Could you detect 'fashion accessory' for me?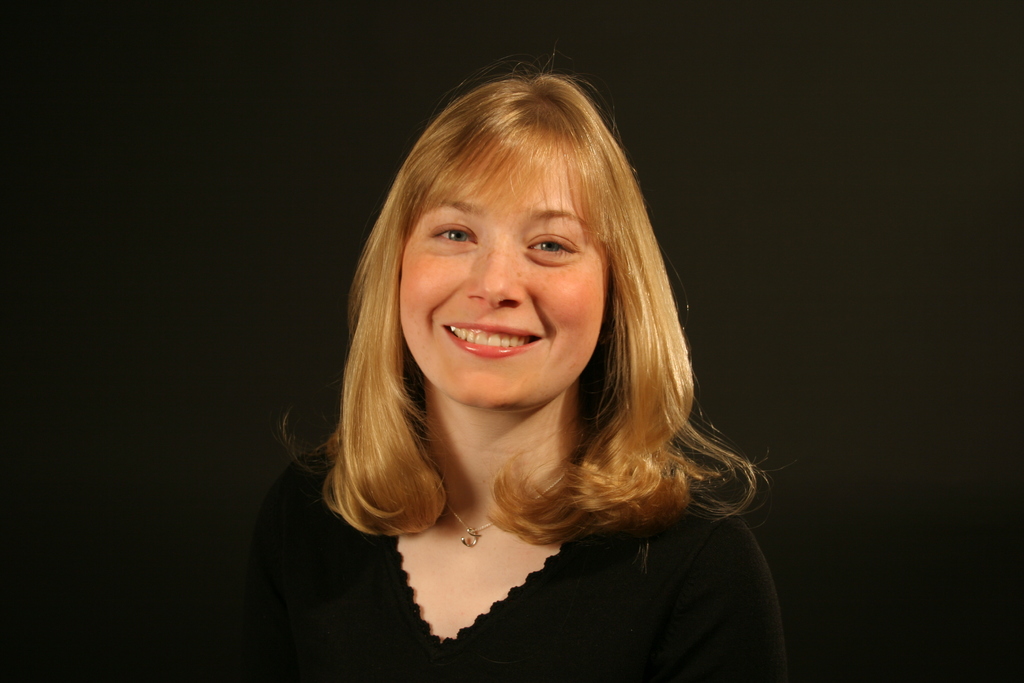
Detection result: l=451, t=470, r=568, b=547.
